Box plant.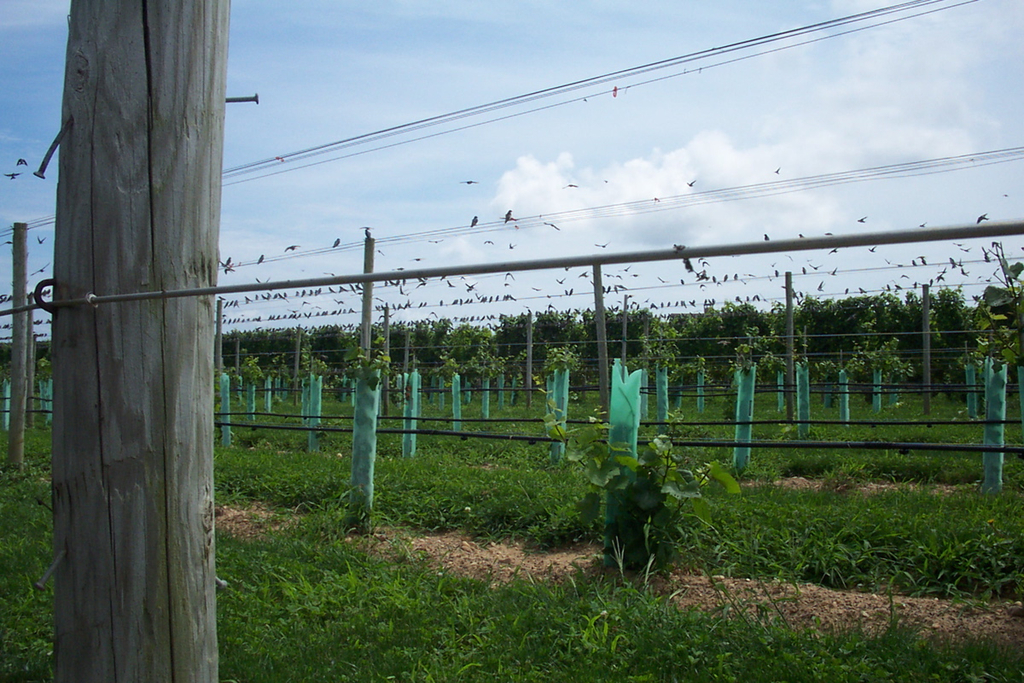
crop(286, 479, 392, 546).
